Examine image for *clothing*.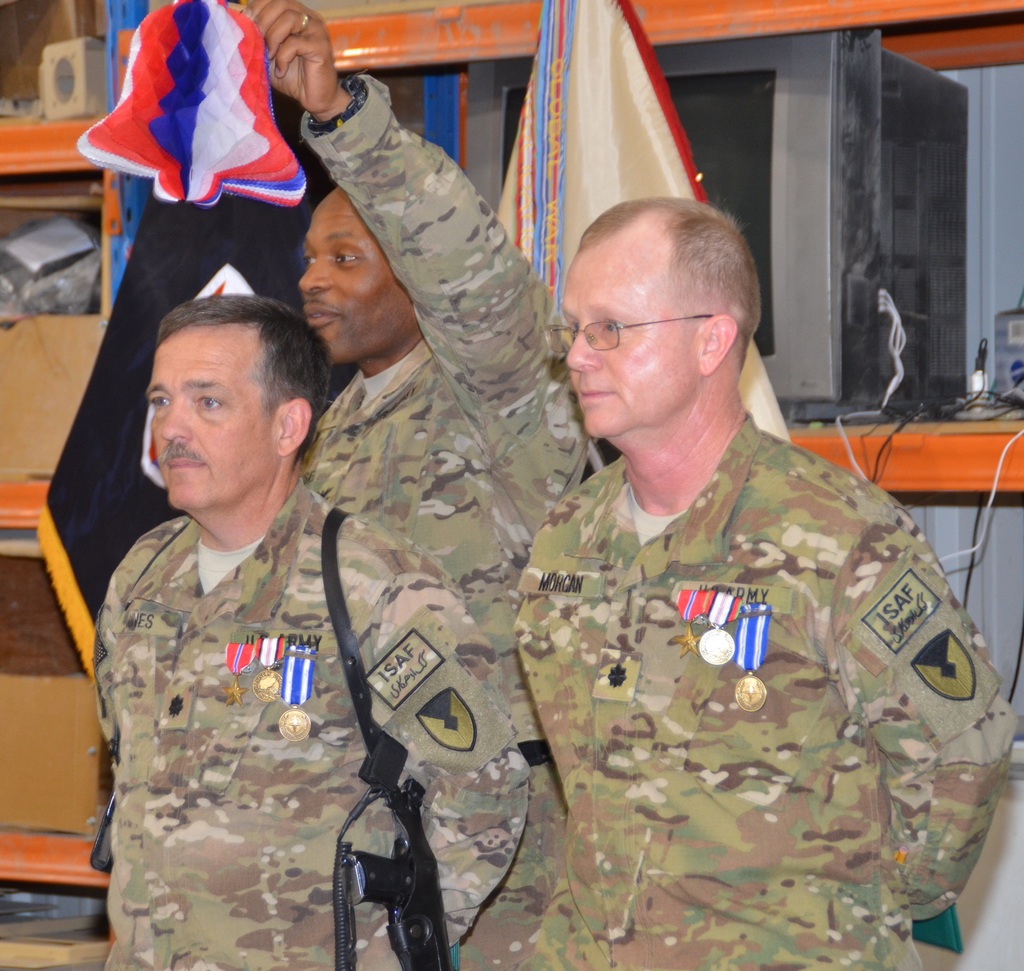
Examination result: bbox(474, 390, 1005, 928).
